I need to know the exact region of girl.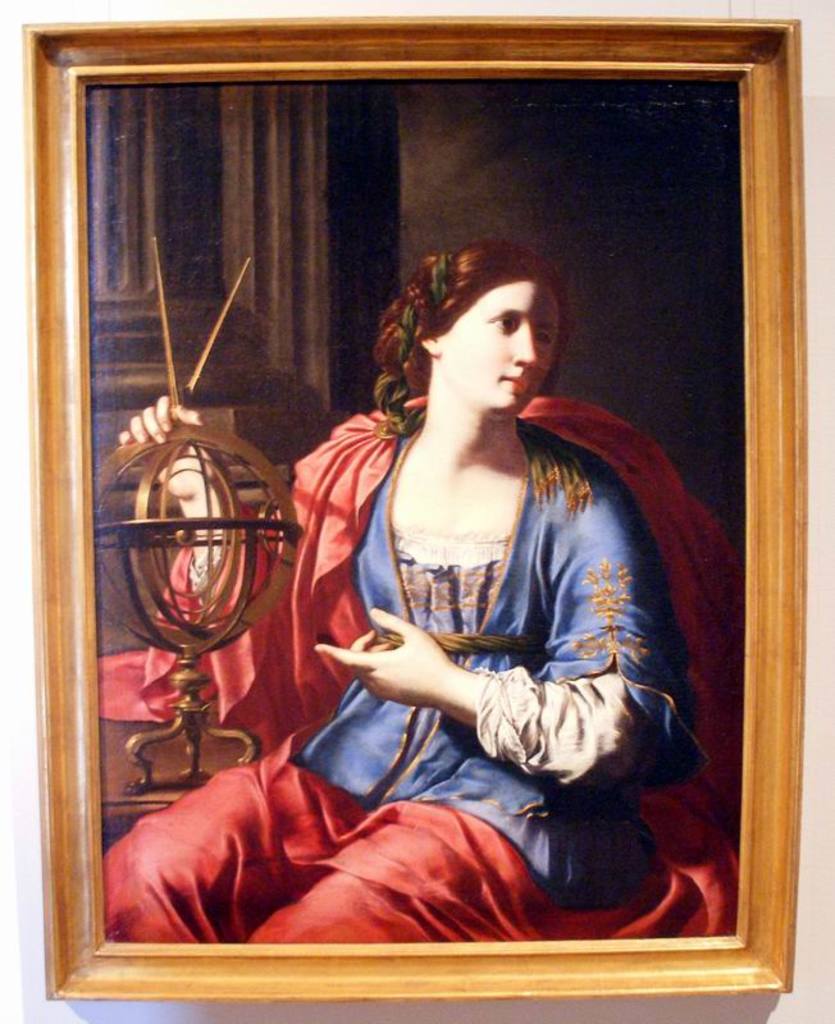
Region: detection(102, 248, 742, 951).
